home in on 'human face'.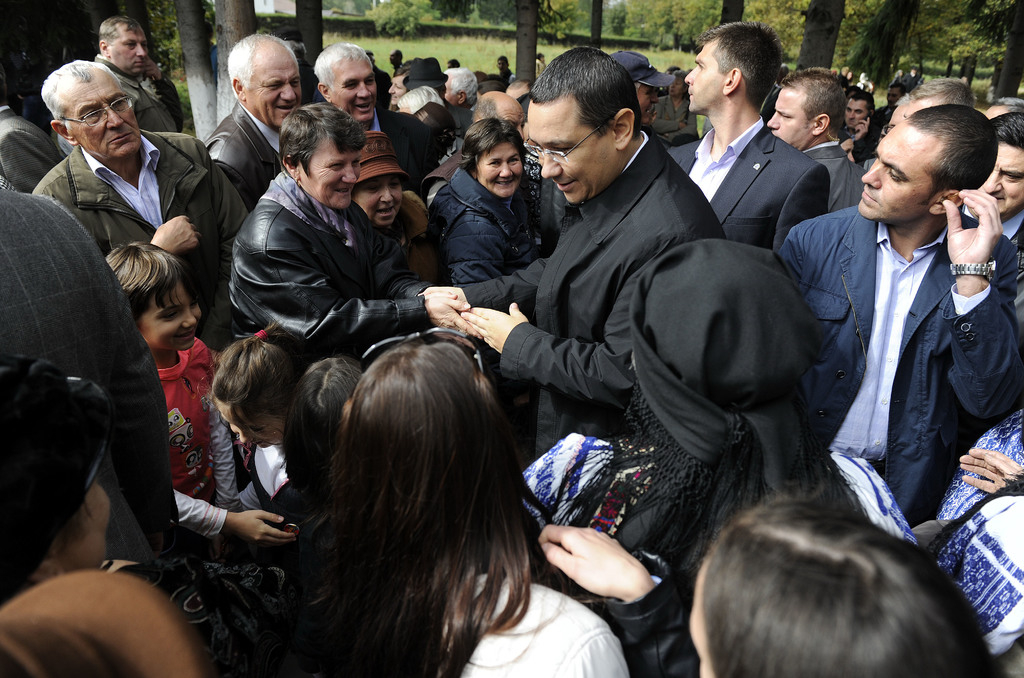
Homed in at crop(356, 176, 401, 226).
